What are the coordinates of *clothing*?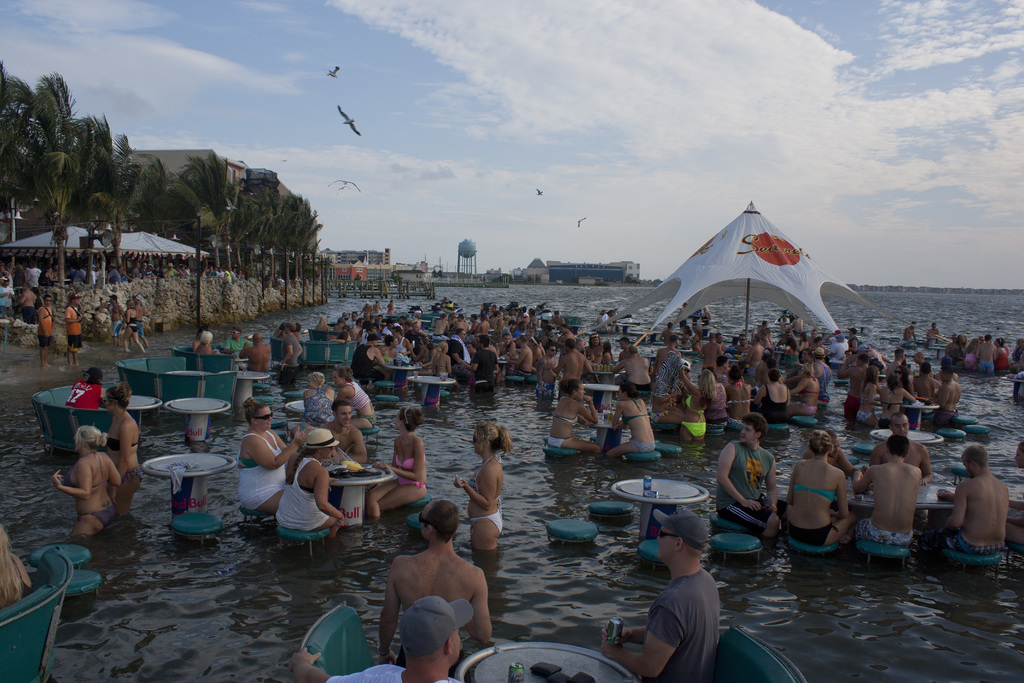
rect(273, 457, 326, 536).
